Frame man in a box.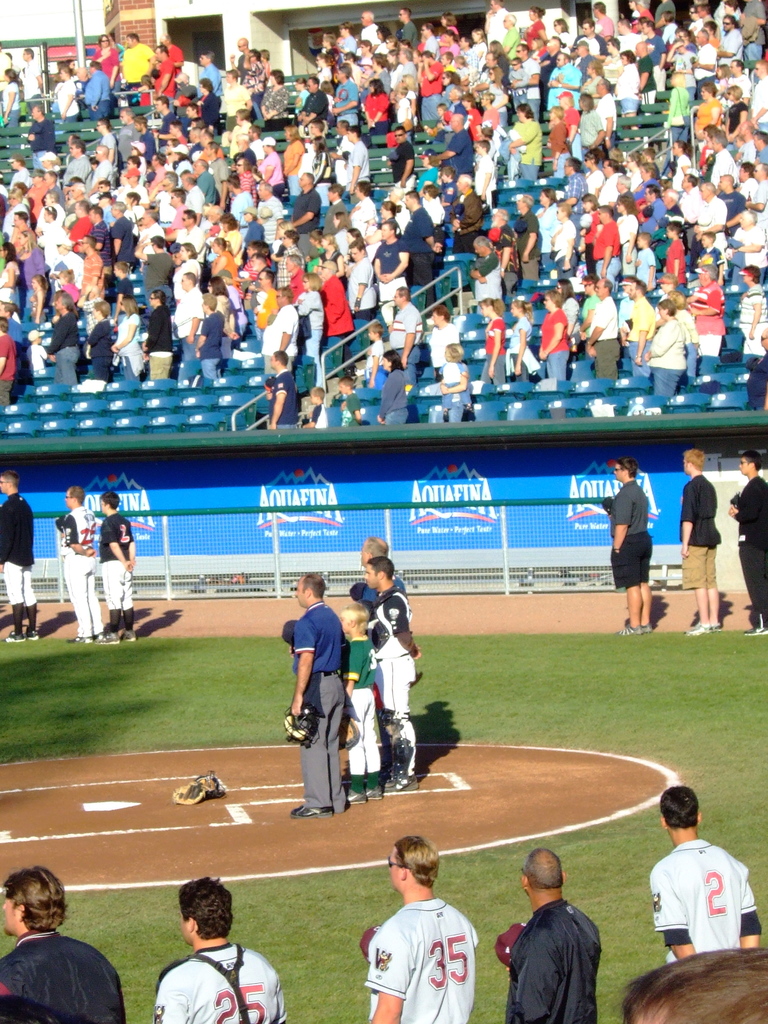
bbox=[737, 0, 767, 62].
